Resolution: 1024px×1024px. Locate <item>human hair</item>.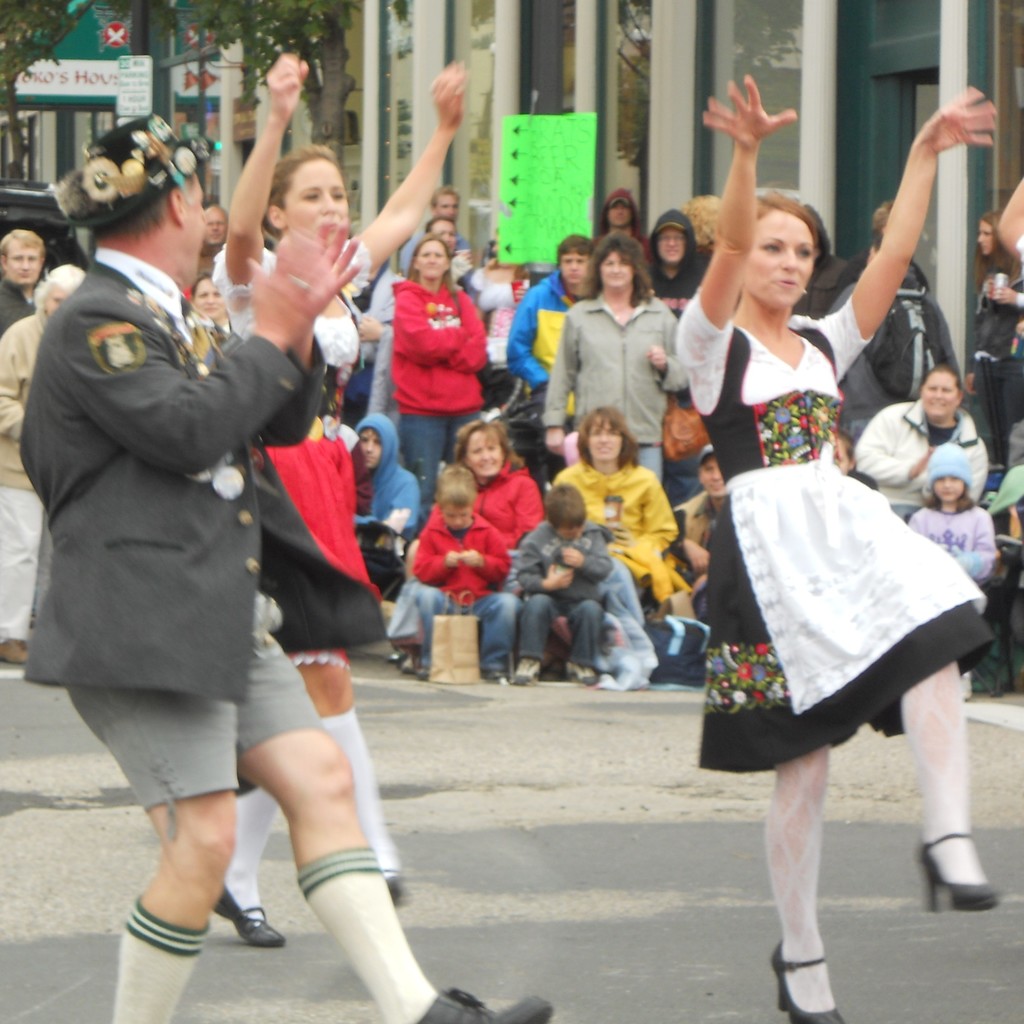
{"left": 554, "top": 233, "right": 595, "bottom": 259}.
